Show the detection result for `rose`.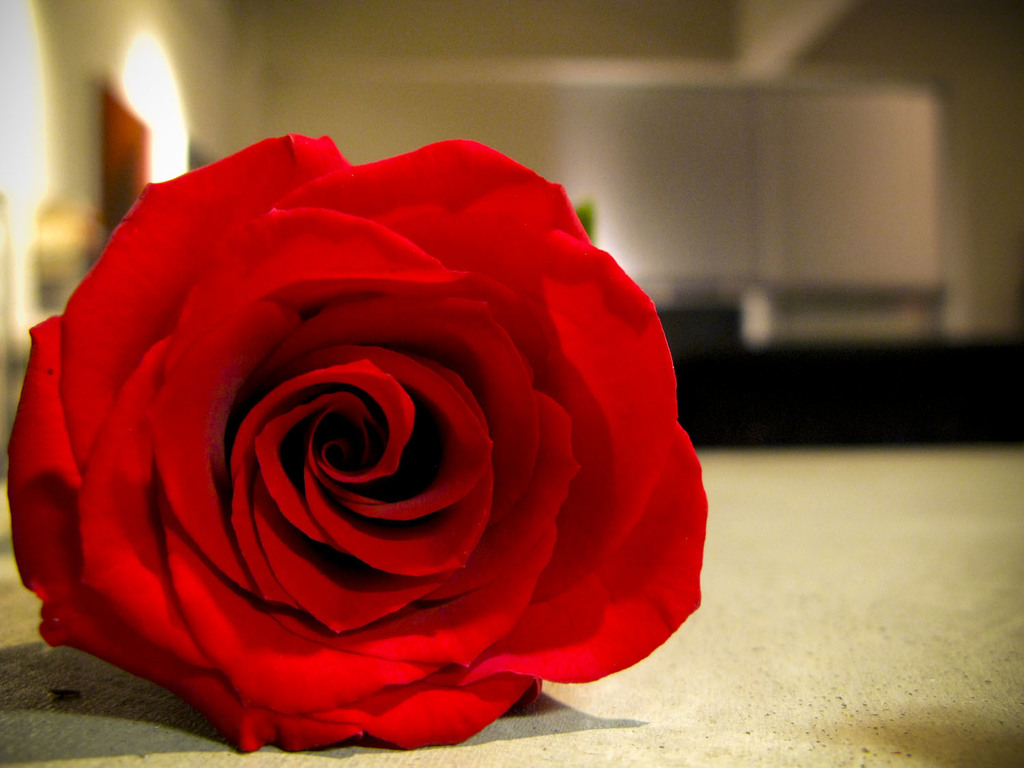
region(6, 131, 710, 753).
